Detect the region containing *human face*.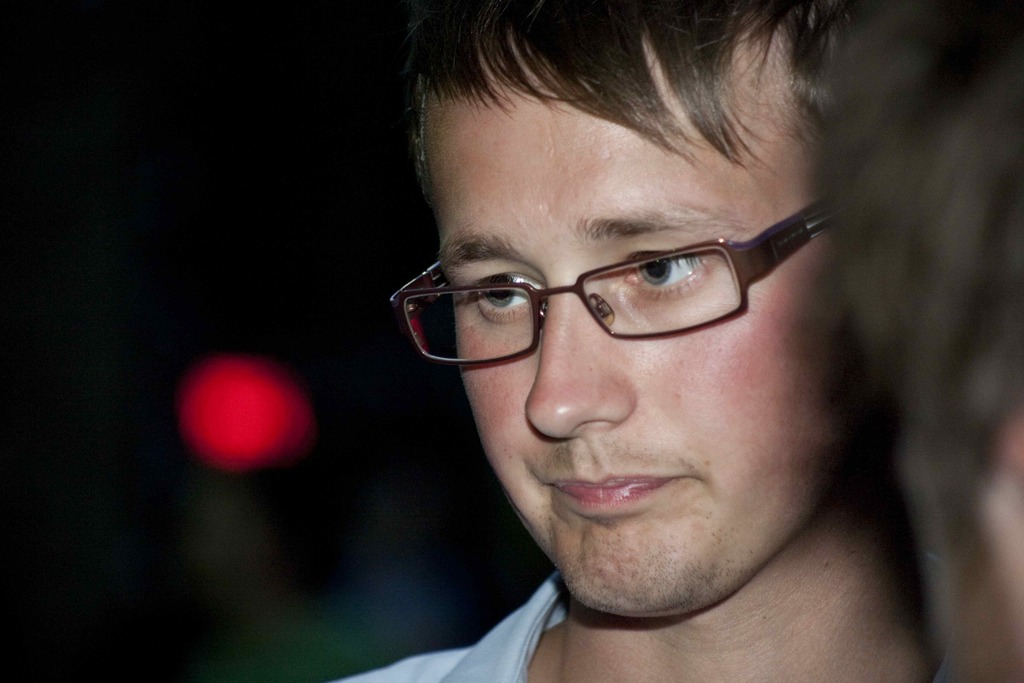
415,85,840,608.
